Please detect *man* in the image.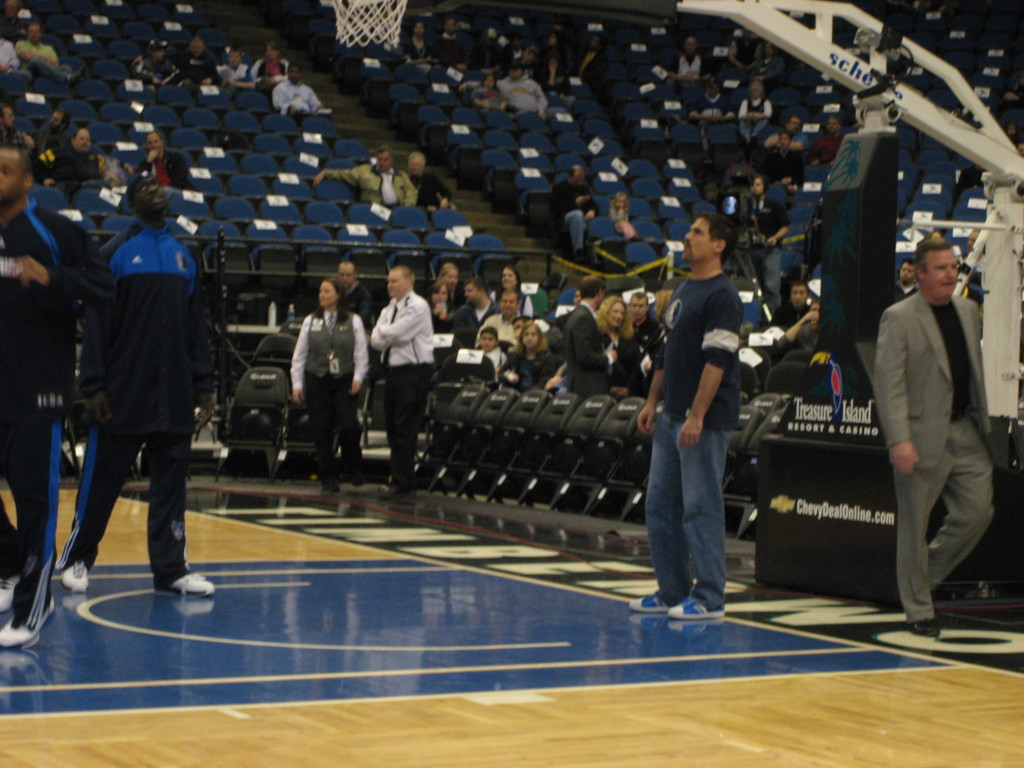
<bbox>767, 113, 810, 156</bbox>.
